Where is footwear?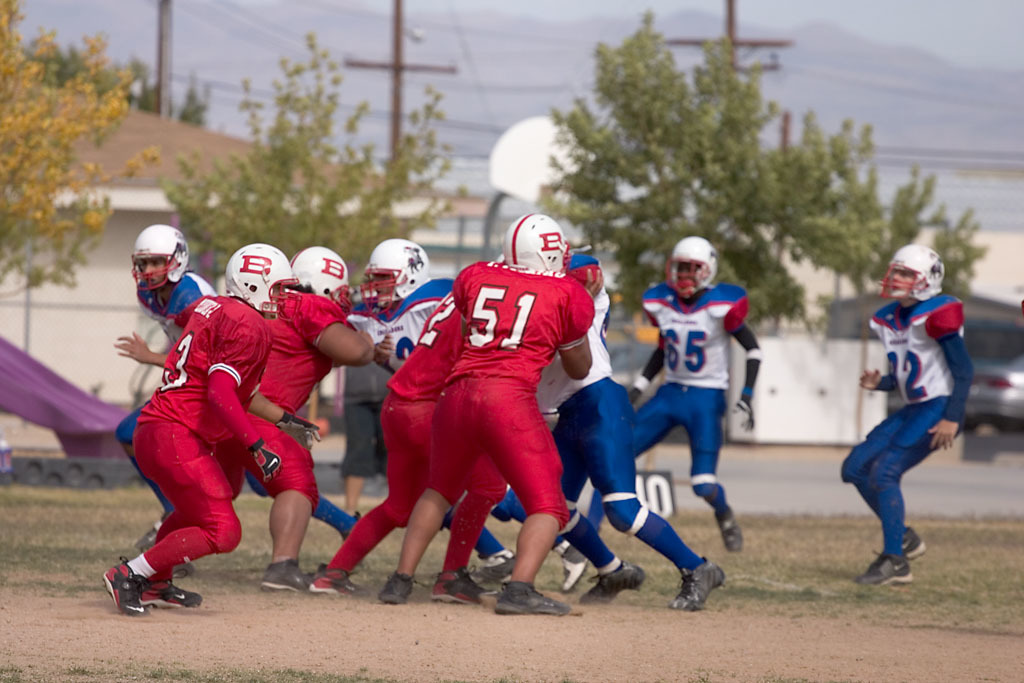
crop(180, 564, 197, 571).
